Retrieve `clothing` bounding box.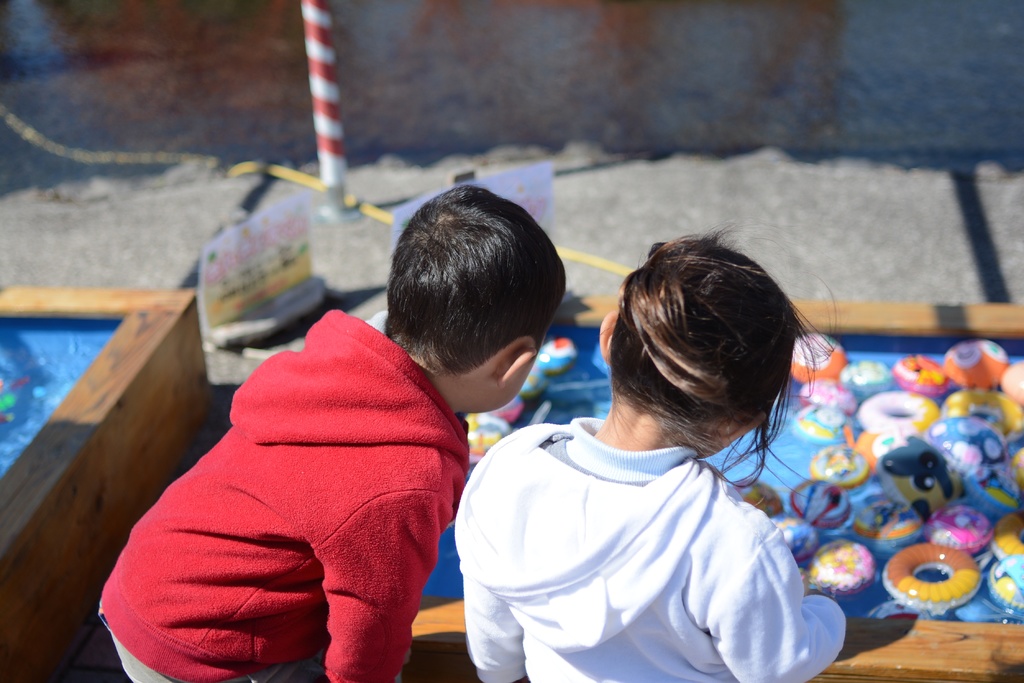
Bounding box: l=441, t=415, r=849, b=682.
